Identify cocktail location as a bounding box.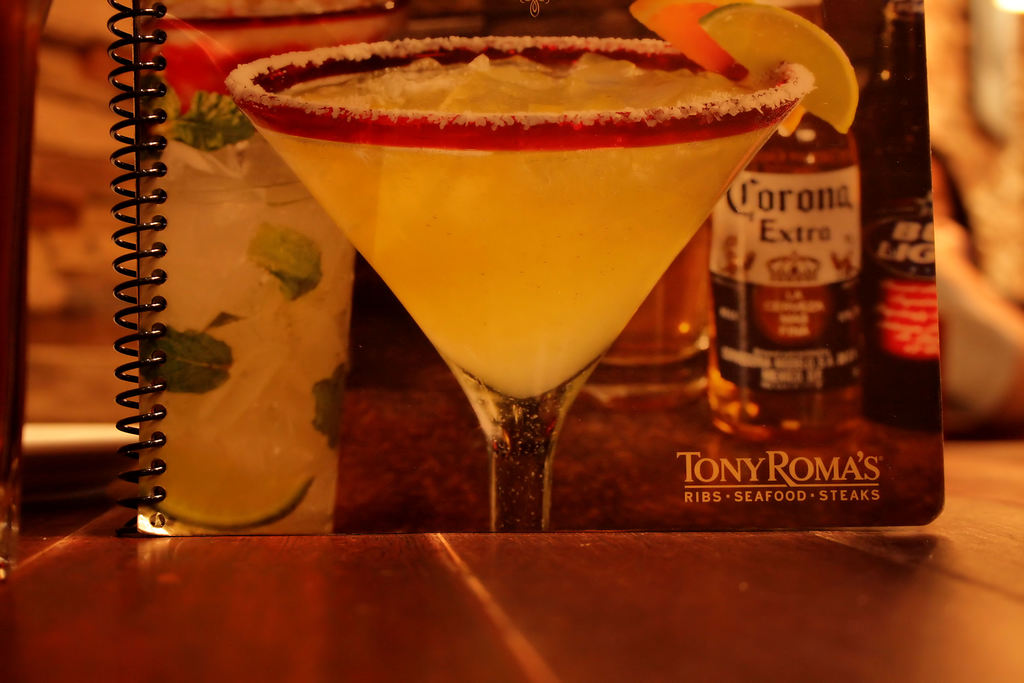
[143, 22, 364, 537].
